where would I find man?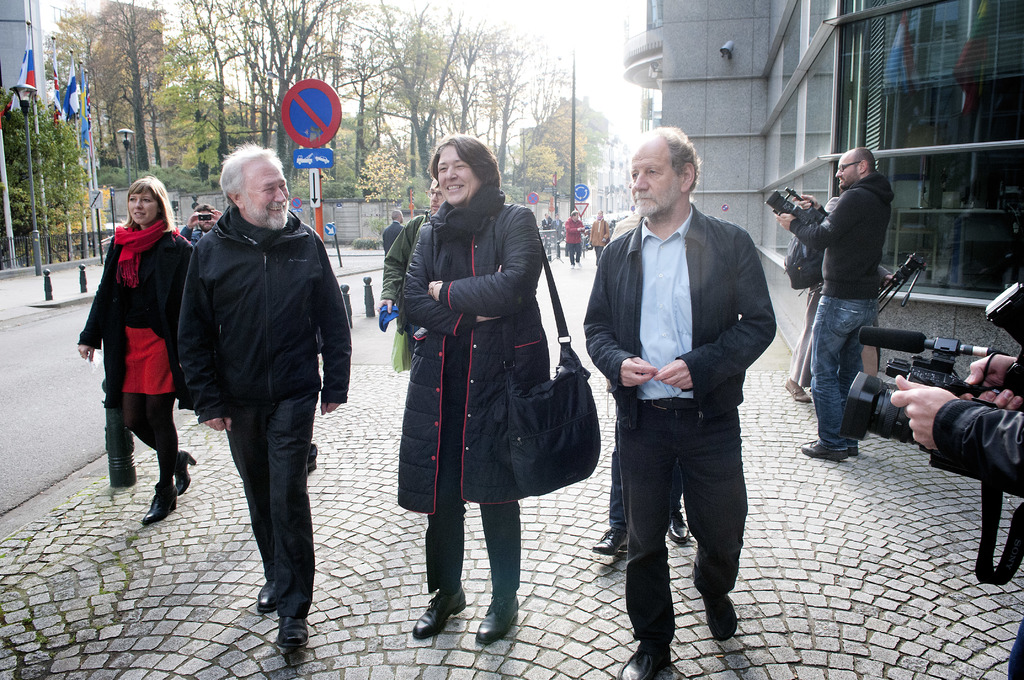
At <box>383,210,404,256</box>.
